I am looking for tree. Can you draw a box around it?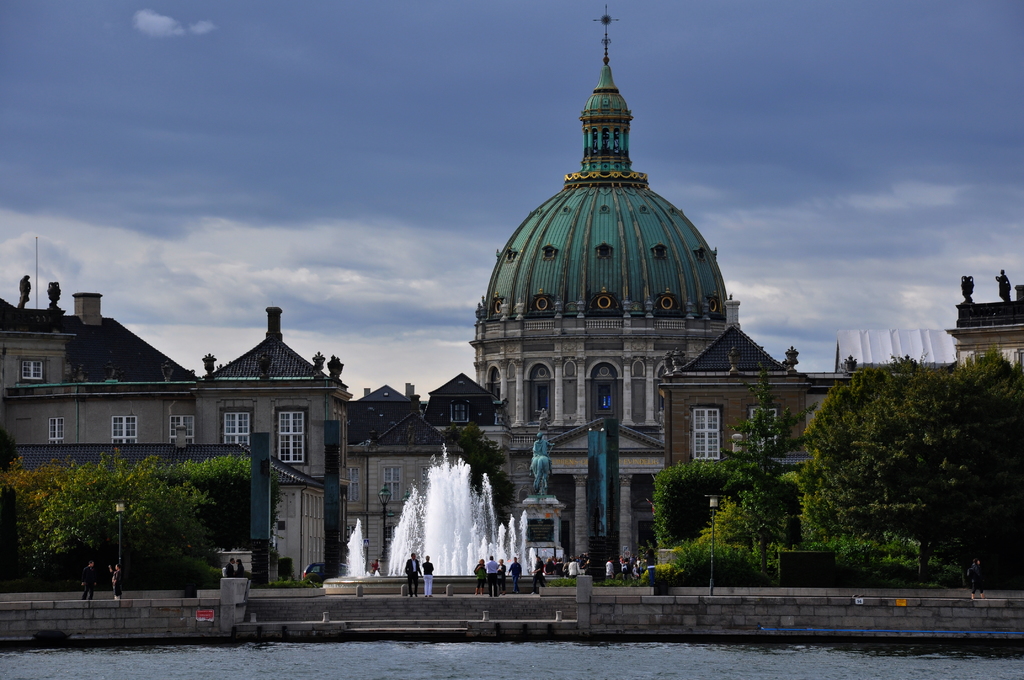
Sure, the bounding box is box(653, 455, 755, 552).
